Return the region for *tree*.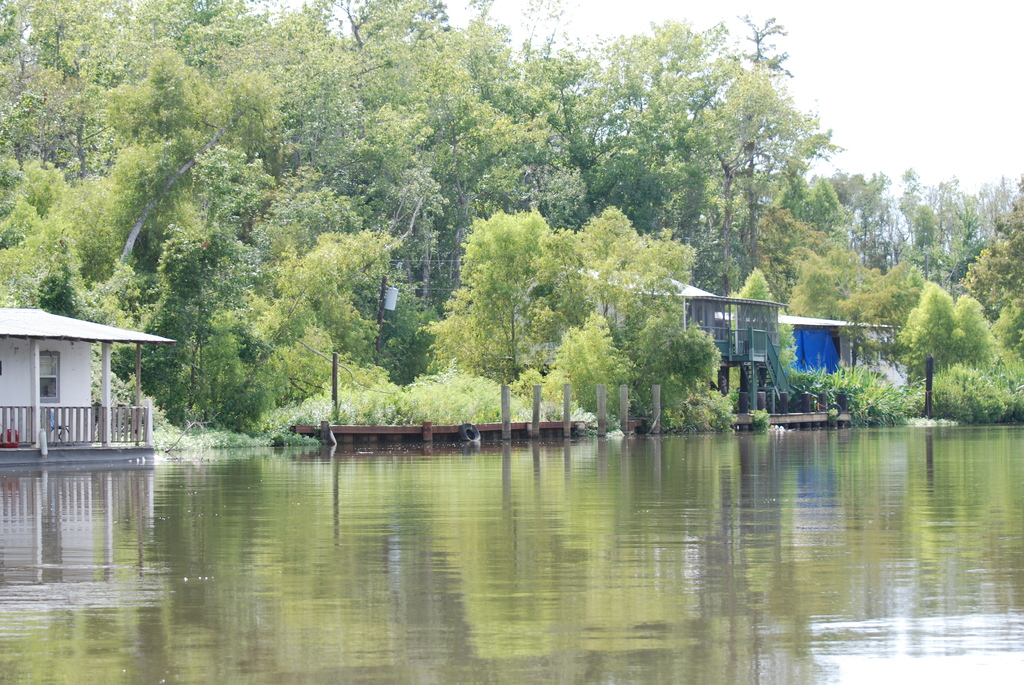
bbox=[732, 269, 774, 301].
